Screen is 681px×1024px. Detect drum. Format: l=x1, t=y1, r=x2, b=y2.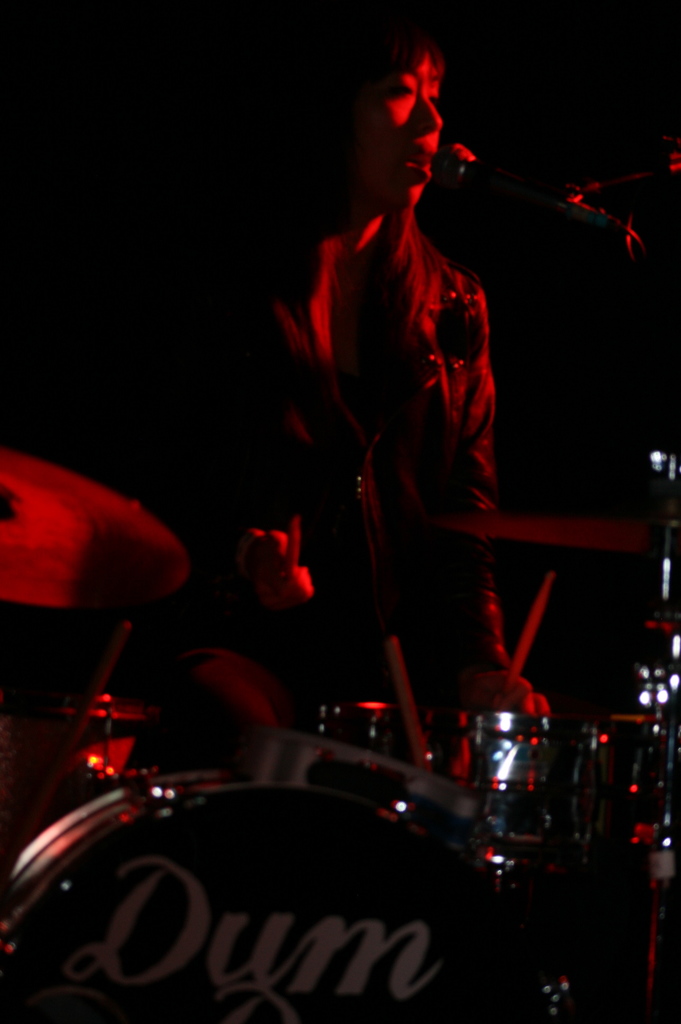
l=0, t=792, r=536, b=1023.
